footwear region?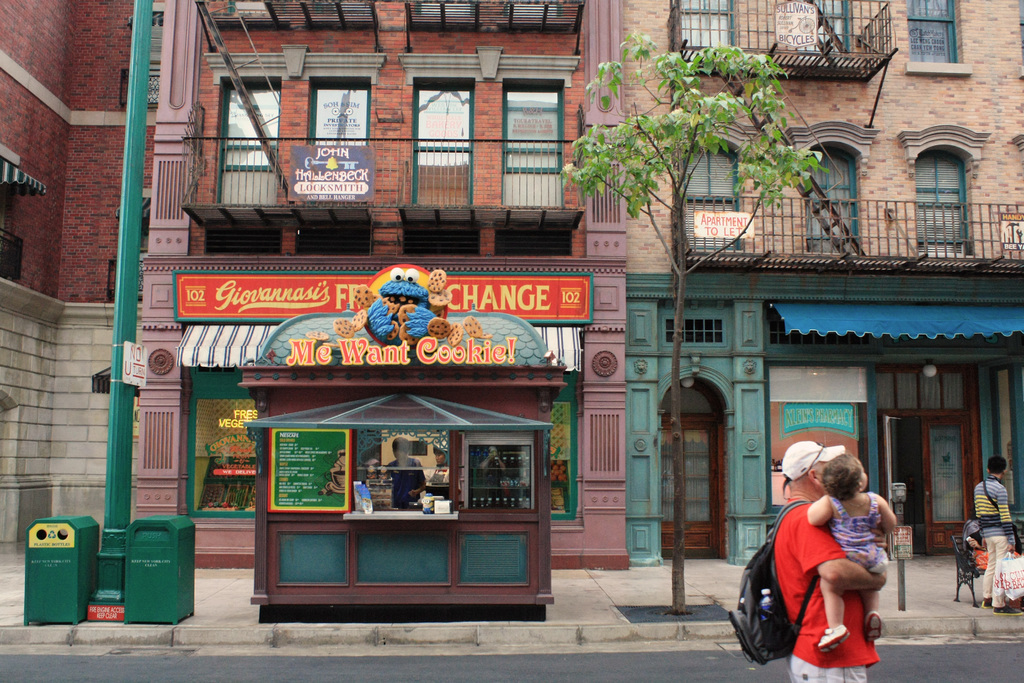
locate(820, 623, 856, 648)
